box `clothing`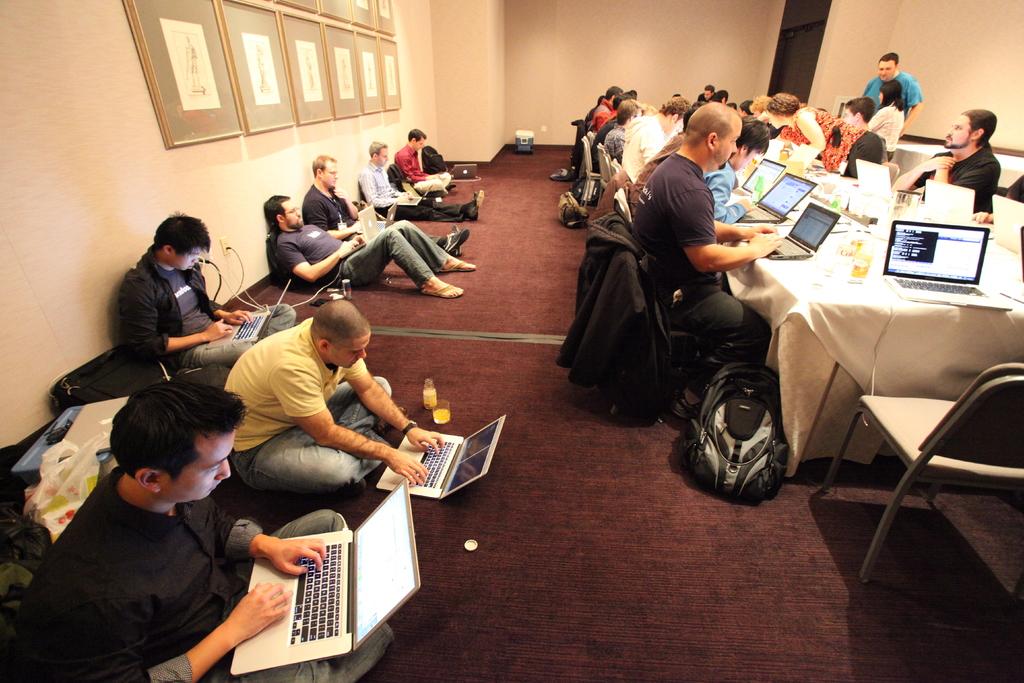
locate(788, 105, 867, 171)
